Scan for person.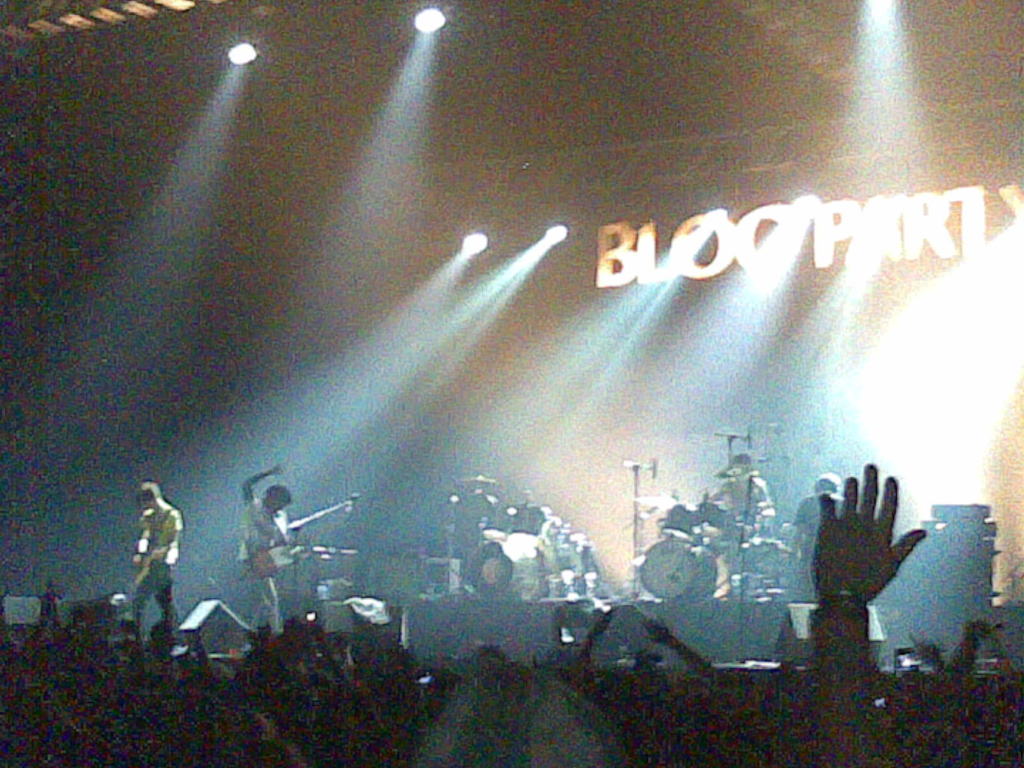
Scan result: 115/476/174/634.
